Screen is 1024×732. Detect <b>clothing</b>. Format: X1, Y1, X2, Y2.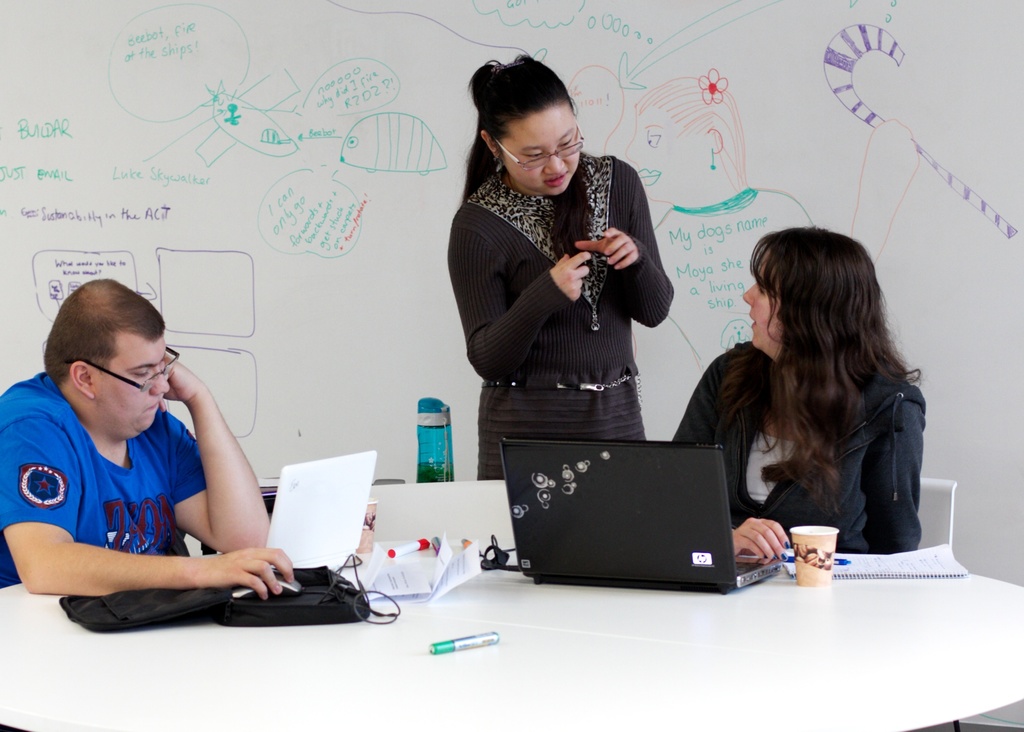
0, 369, 202, 592.
